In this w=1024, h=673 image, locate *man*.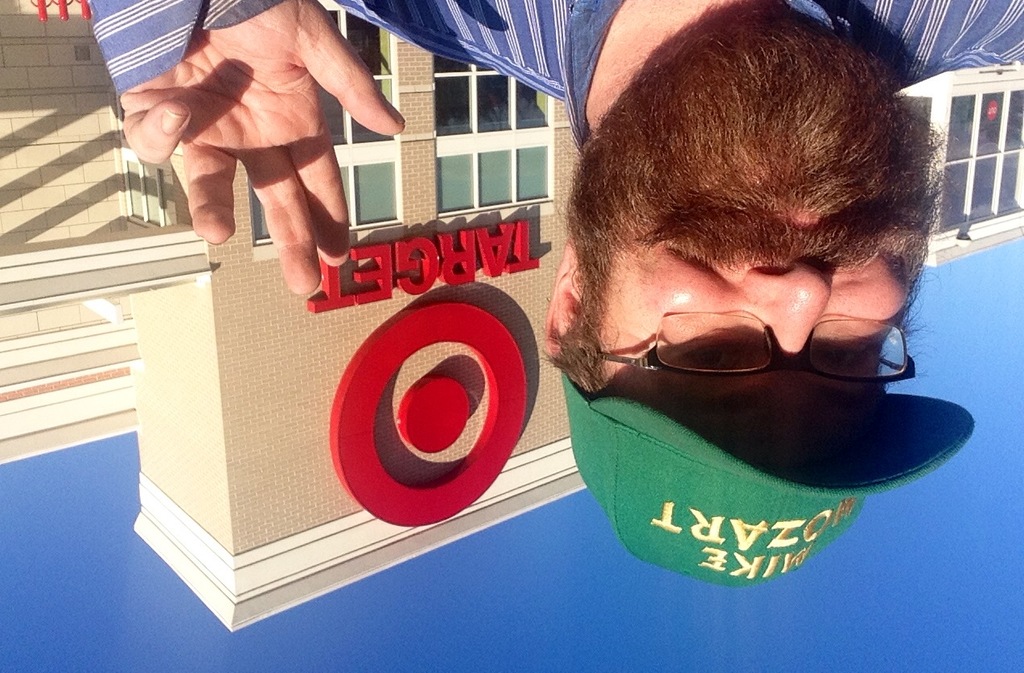
Bounding box: rect(83, 0, 1023, 589).
